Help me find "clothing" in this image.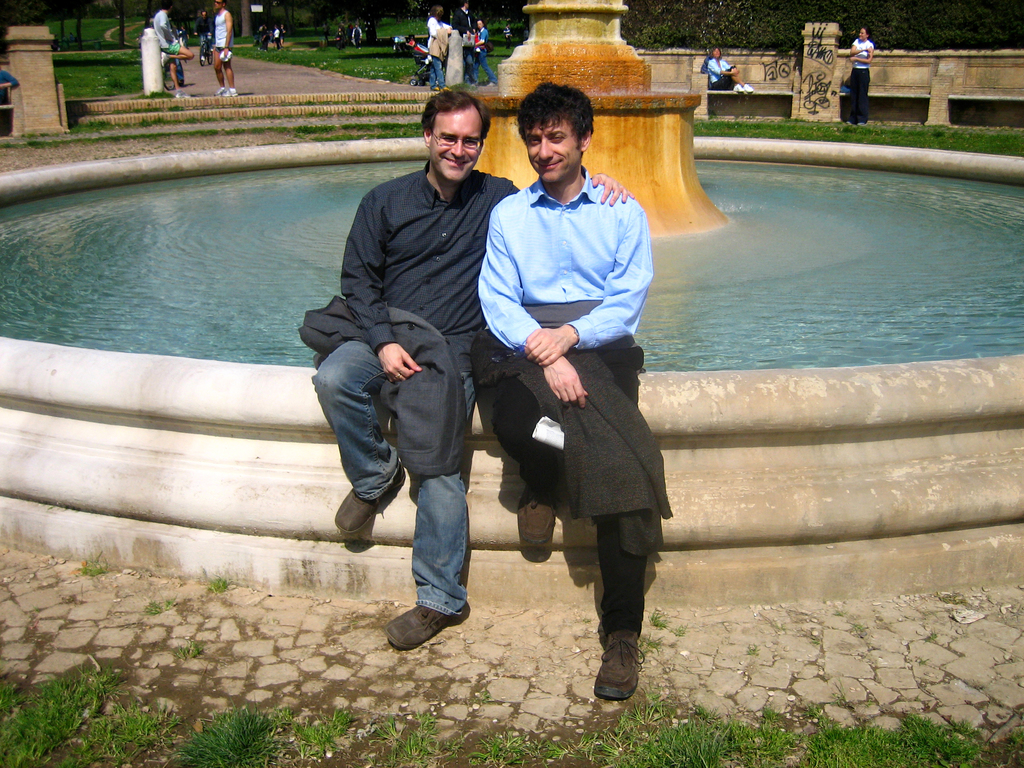
Found it: [left=848, top=40, right=867, bottom=123].
